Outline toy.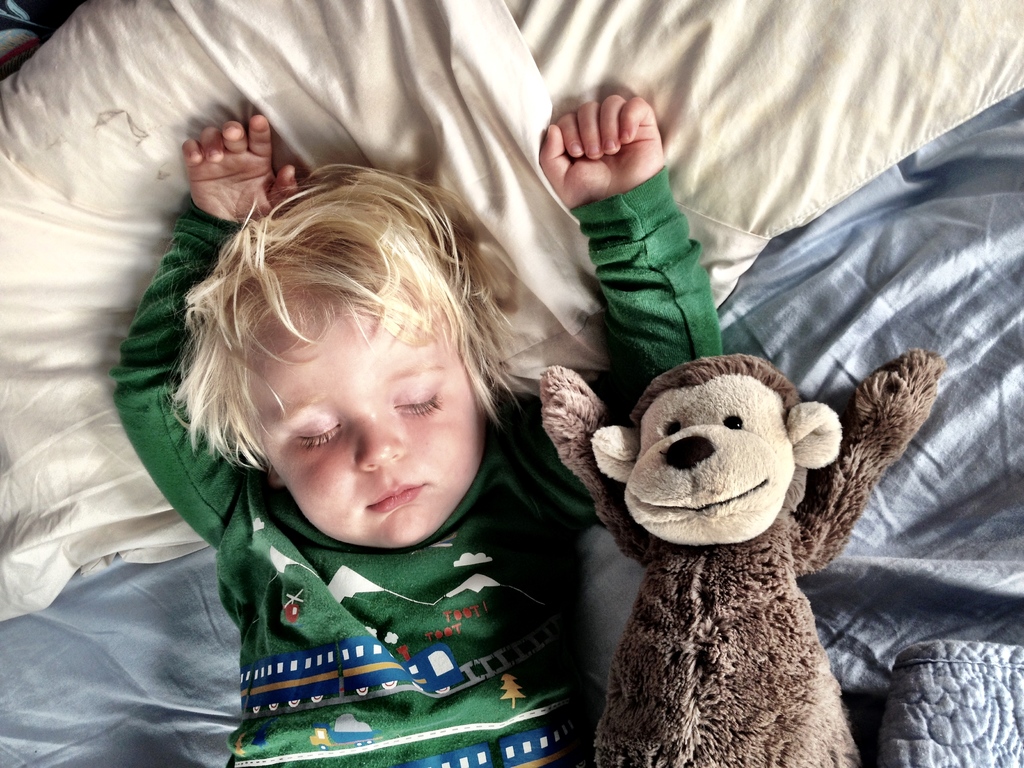
Outline: {"left": 552, "top": 342, "right": 895, "bottom": 726}.
